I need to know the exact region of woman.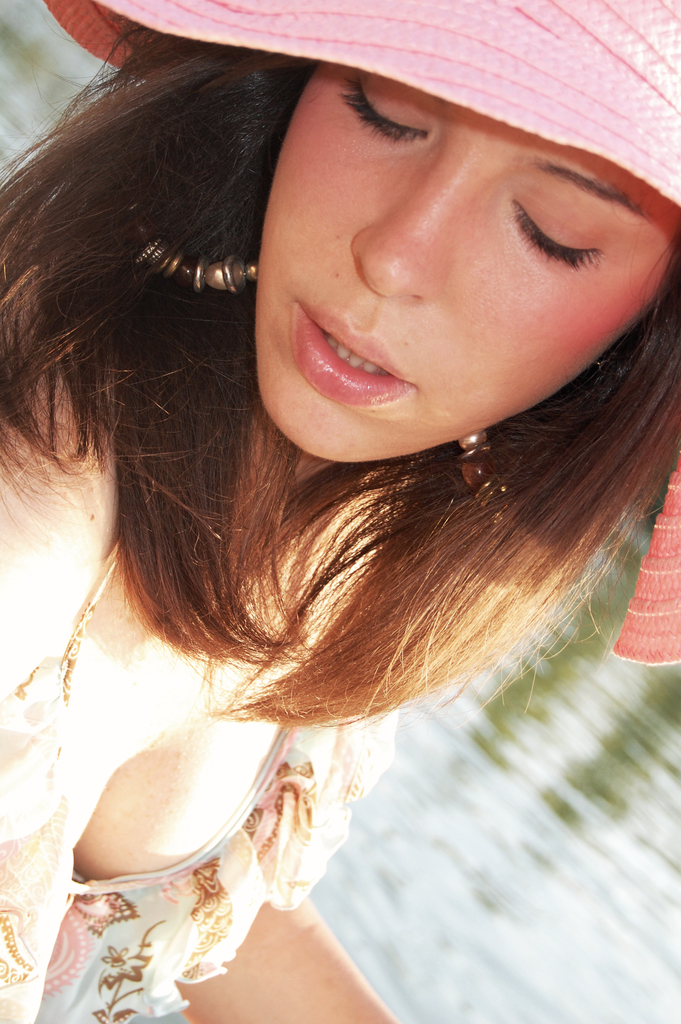
Region: pyautogui.locateOnScreen(0, 22, 629, 1002).
